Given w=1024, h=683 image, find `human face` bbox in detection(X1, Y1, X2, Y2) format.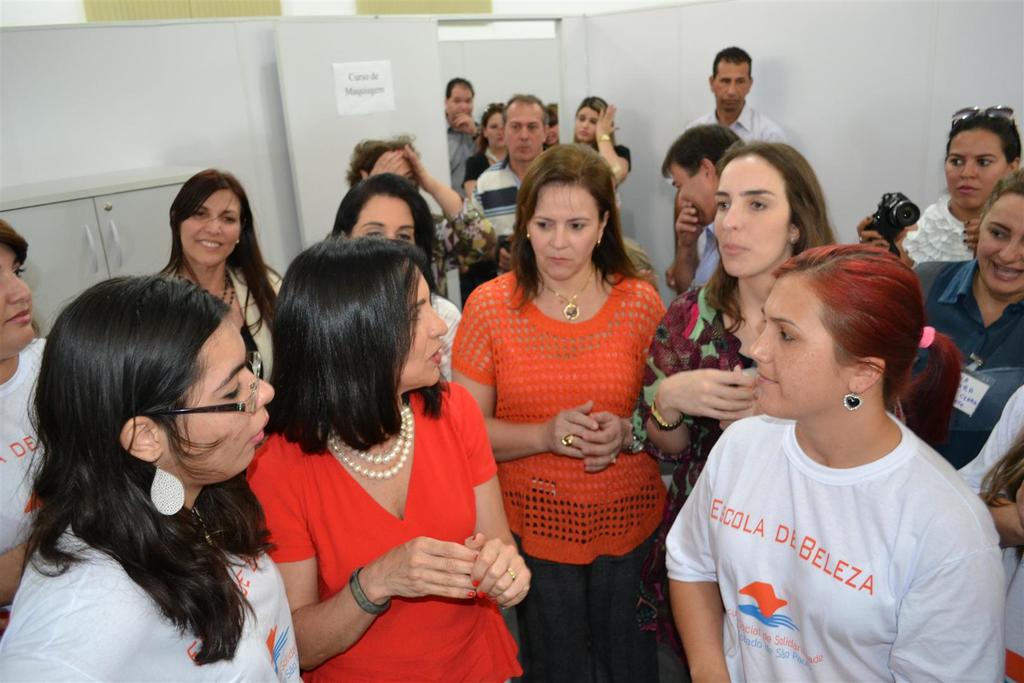
detection(396, 265, 447, 383).
